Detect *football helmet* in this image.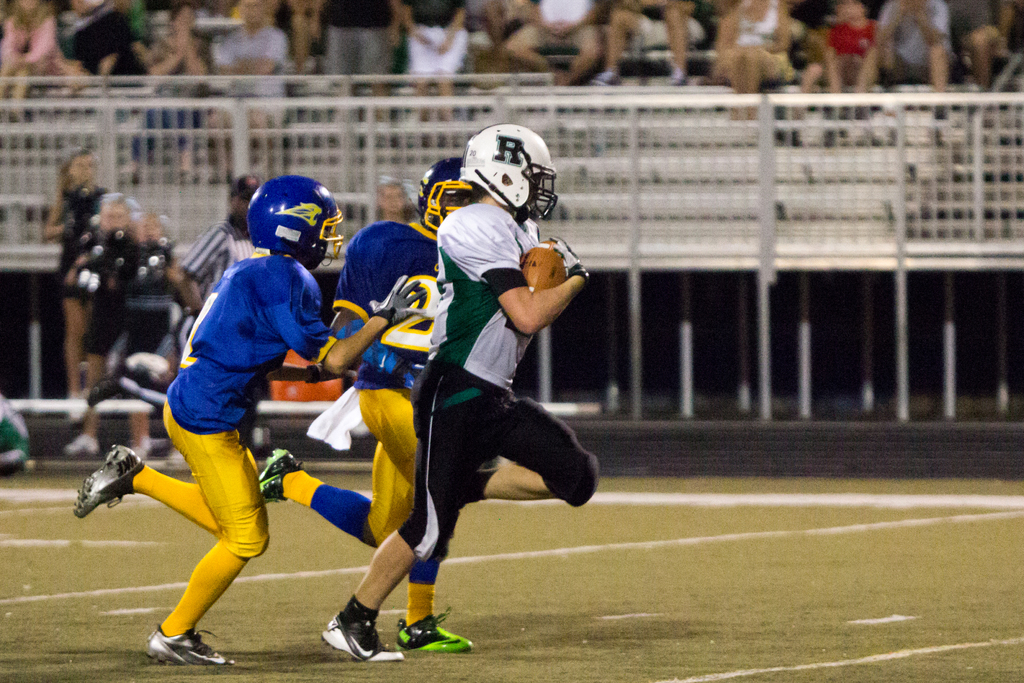
Detection: box(453, 125, 559, 217).
